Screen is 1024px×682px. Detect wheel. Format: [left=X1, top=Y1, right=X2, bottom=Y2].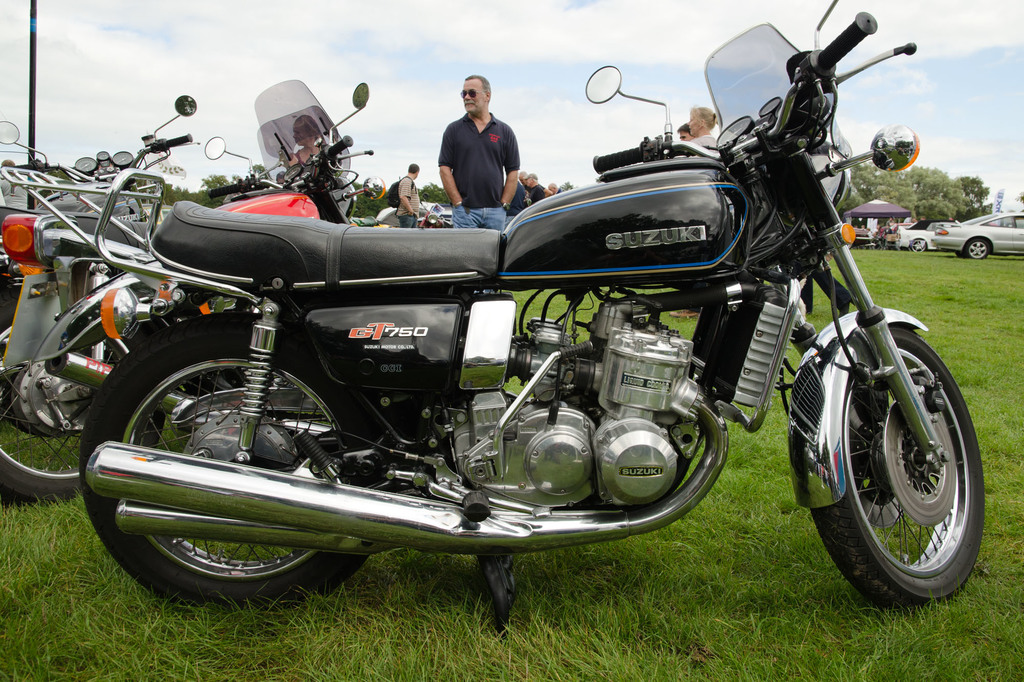
[left=814, top=313, right=979, bottom=608].
